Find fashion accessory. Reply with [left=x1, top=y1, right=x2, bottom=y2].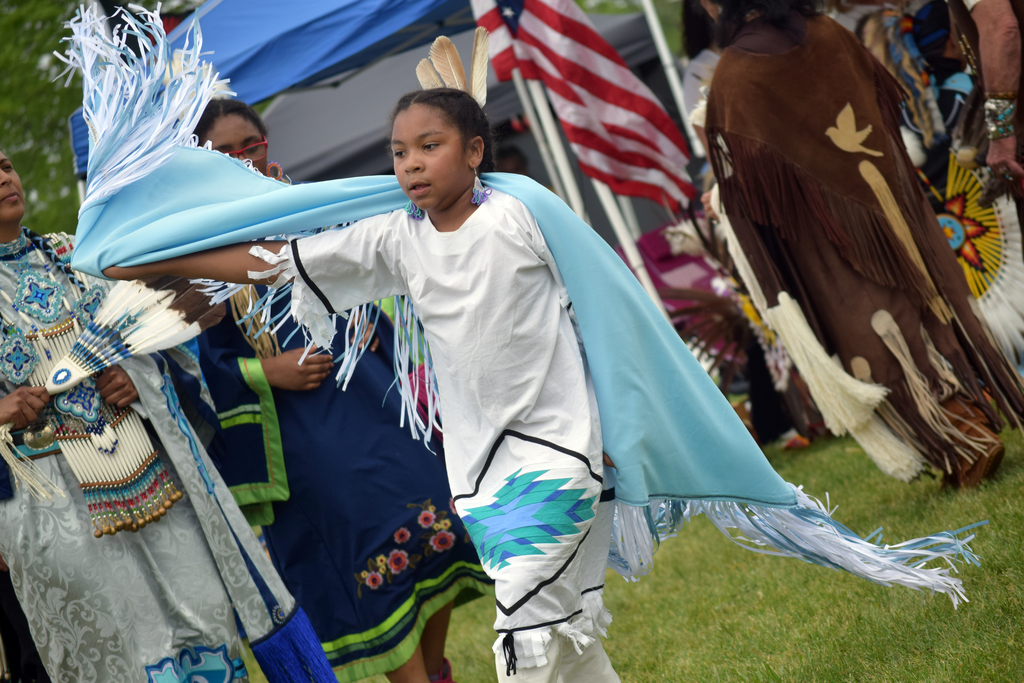
[left=46, top=0, right=987, bottom=609].
